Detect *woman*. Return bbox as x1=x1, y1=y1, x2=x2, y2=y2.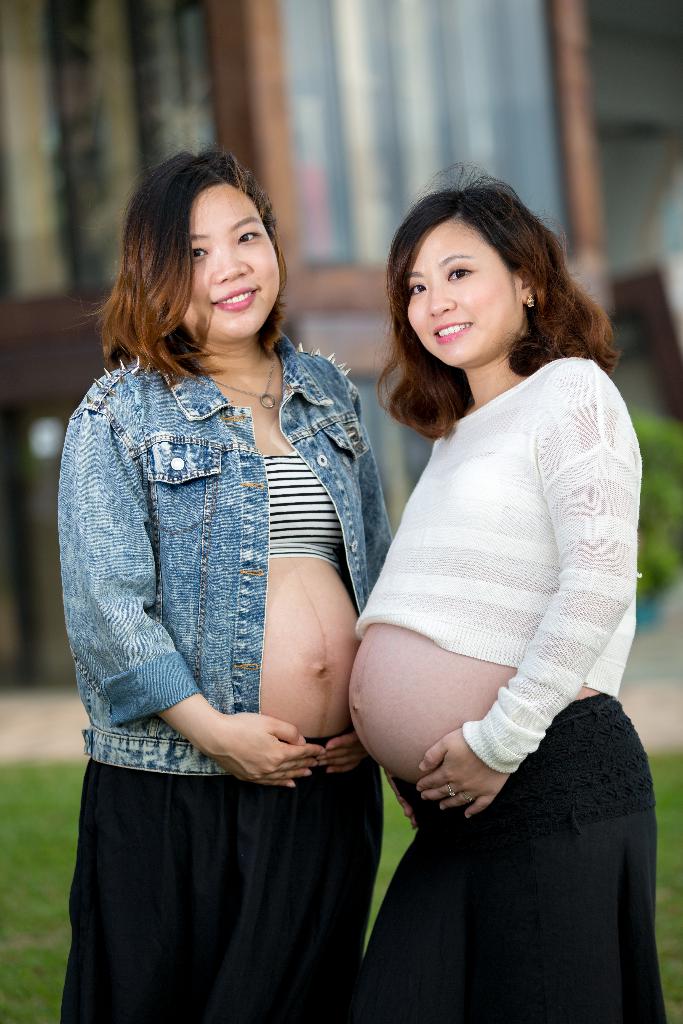
x1=351, y1=171, x2=673, y2=1023.
